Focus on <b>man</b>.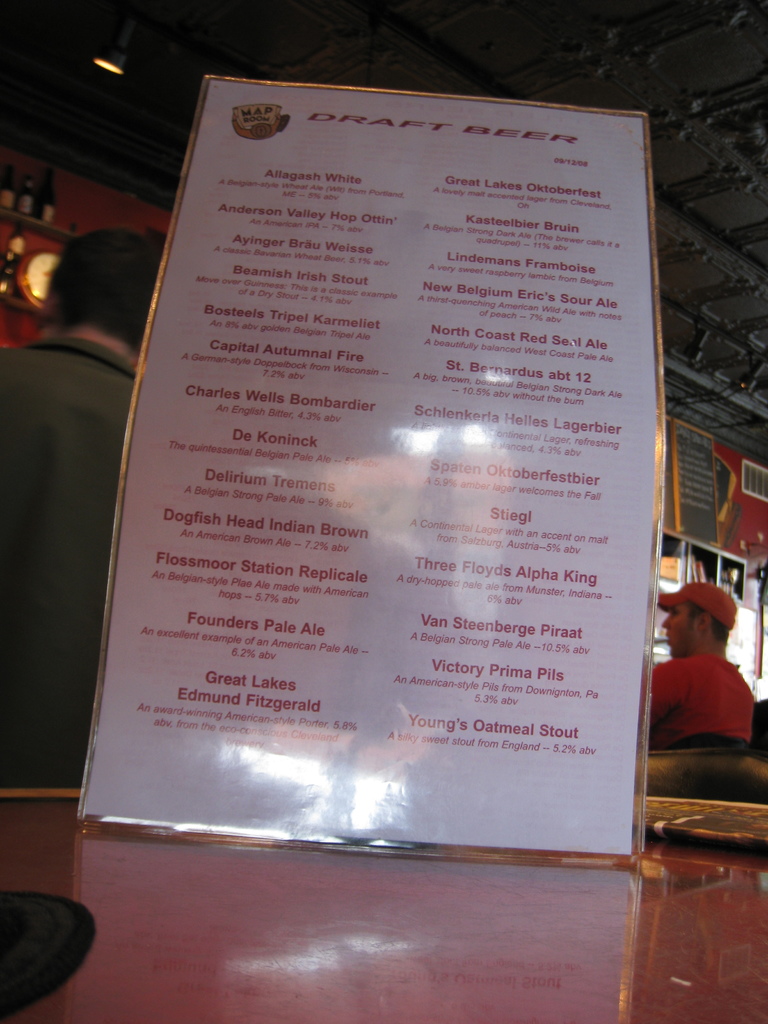
Focused at 636 572 752 749.
